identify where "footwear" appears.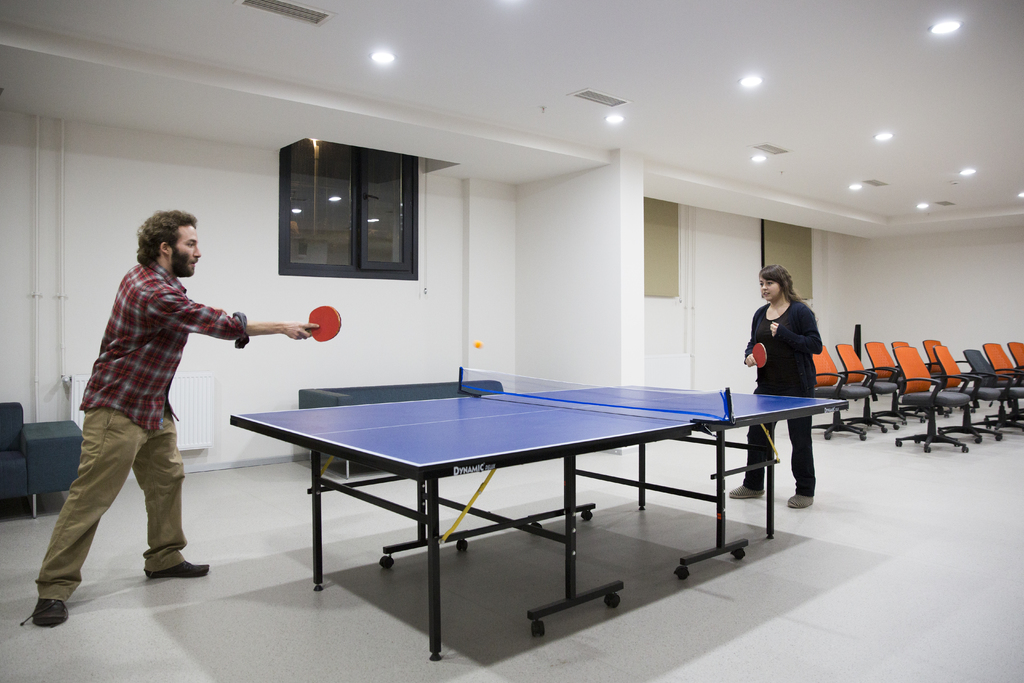
Appears at box=[785, 493, 815, 509].
